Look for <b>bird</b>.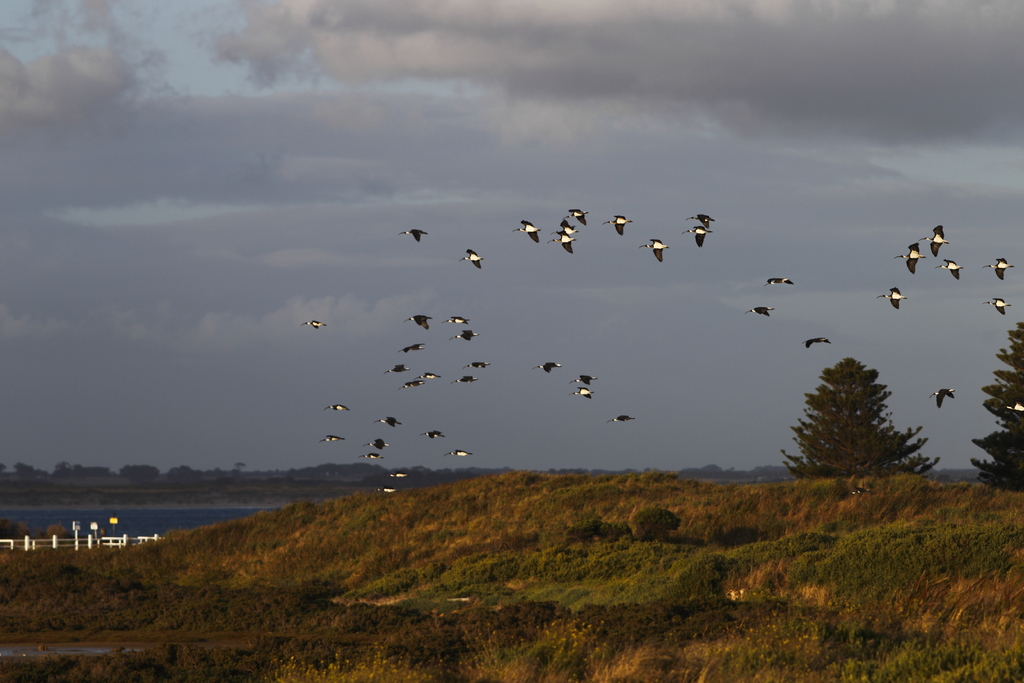
Found: [1009,400,1023,415].
